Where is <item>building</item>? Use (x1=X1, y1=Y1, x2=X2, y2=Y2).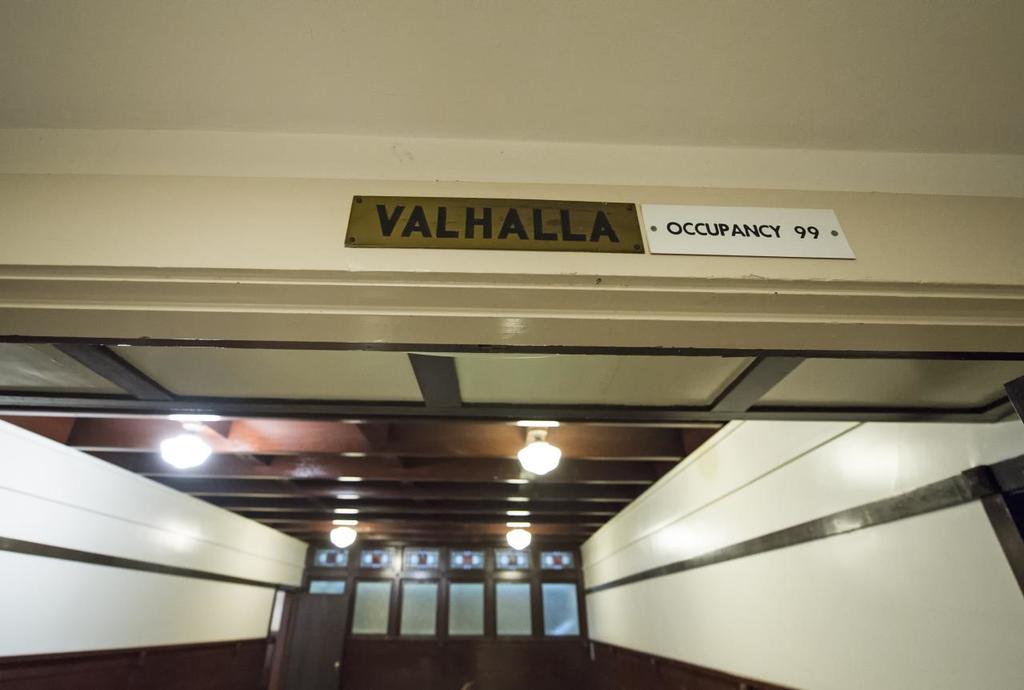
(x1=1, y1=0, x2=1023, y2=689).
